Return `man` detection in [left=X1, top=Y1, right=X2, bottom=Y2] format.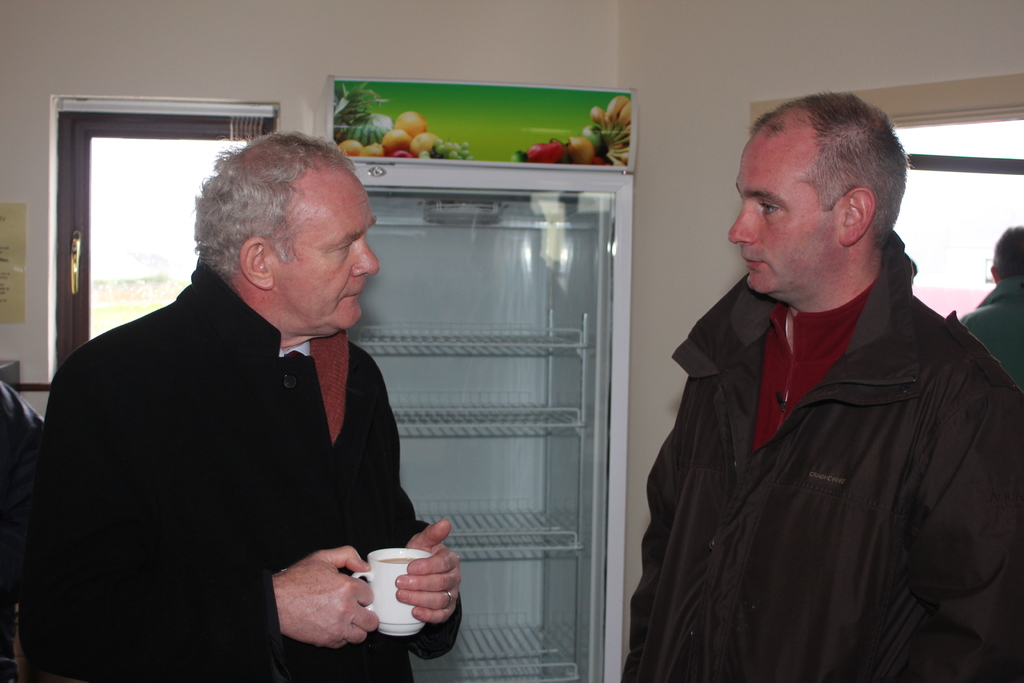
[left=630, top=90, right=1015, bottom=681].
